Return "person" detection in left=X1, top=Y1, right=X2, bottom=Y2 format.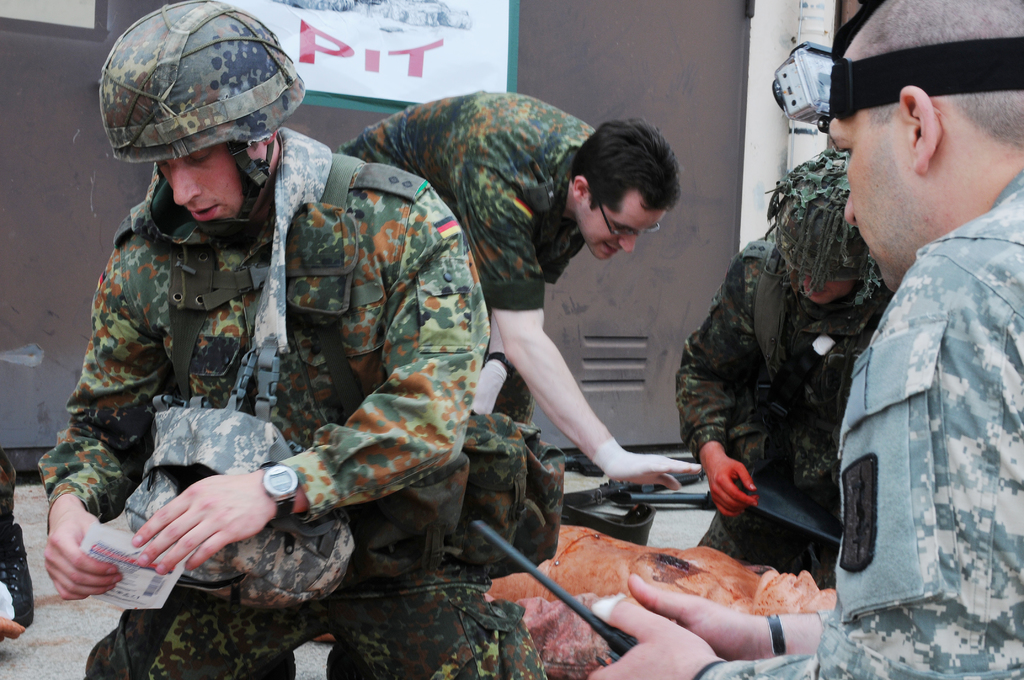
left=576, top=0, right=1023, bottom=679.
